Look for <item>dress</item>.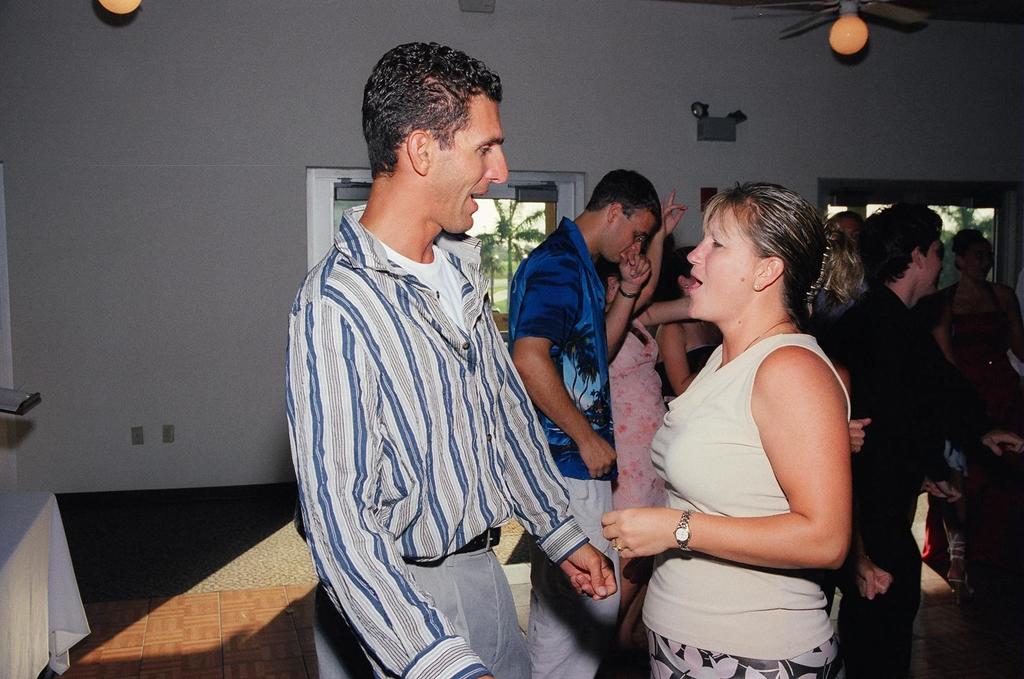
Found: (621, 334, 846, 678).
